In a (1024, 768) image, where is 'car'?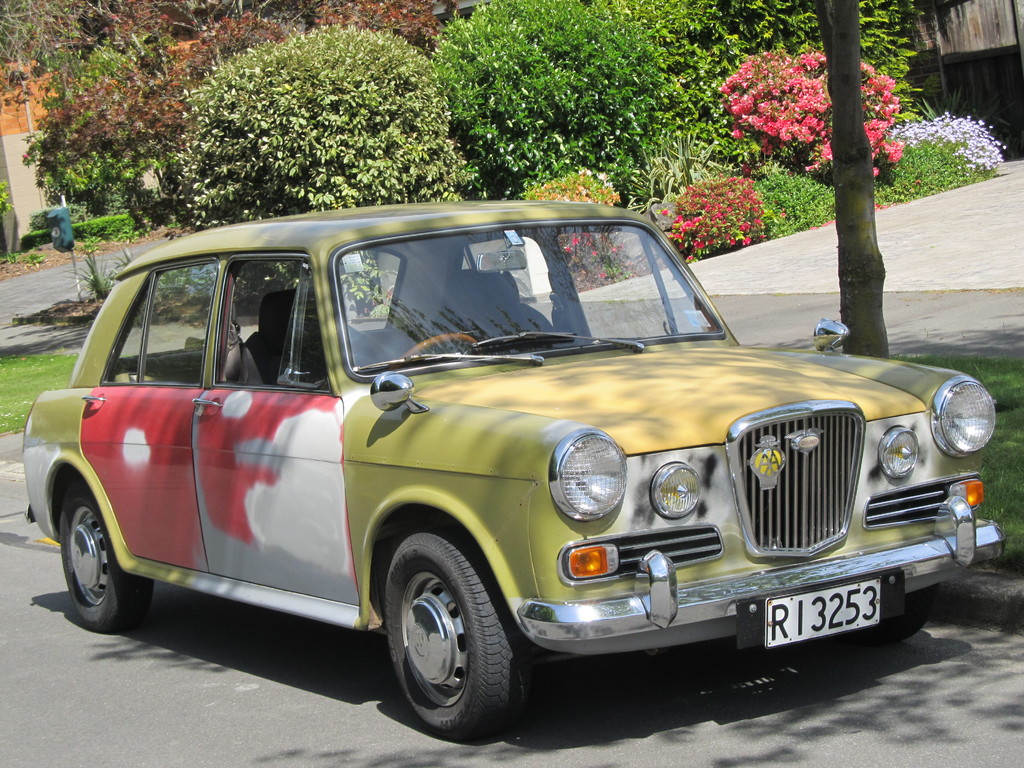
x1=20, y1=200, x2=1006, y2=744.
